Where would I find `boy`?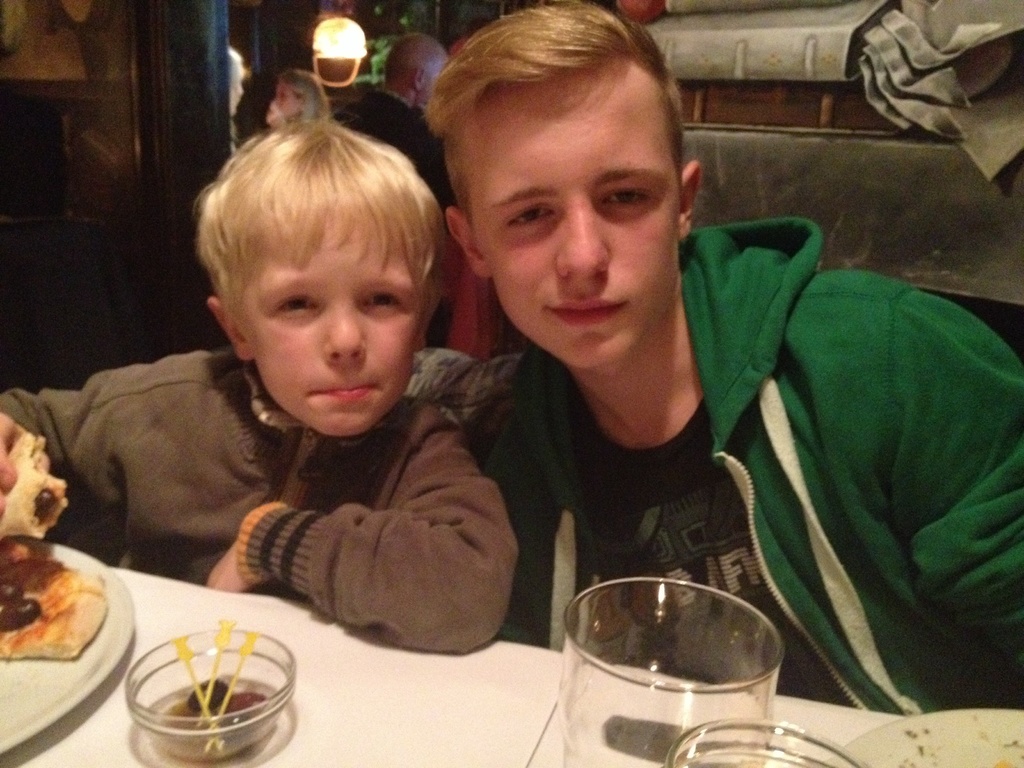
At (x1=0, y1=109, x2=522, y2=655).
